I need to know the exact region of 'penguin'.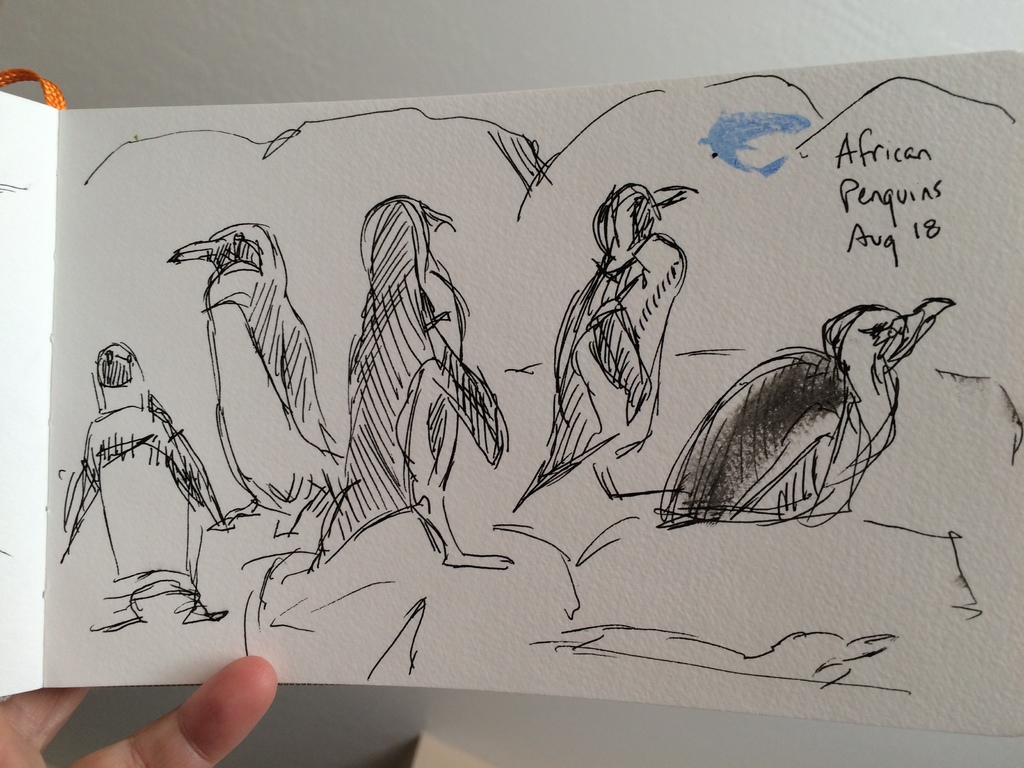
Region: [x1=170, y1=219, x2=351, y2=538].
